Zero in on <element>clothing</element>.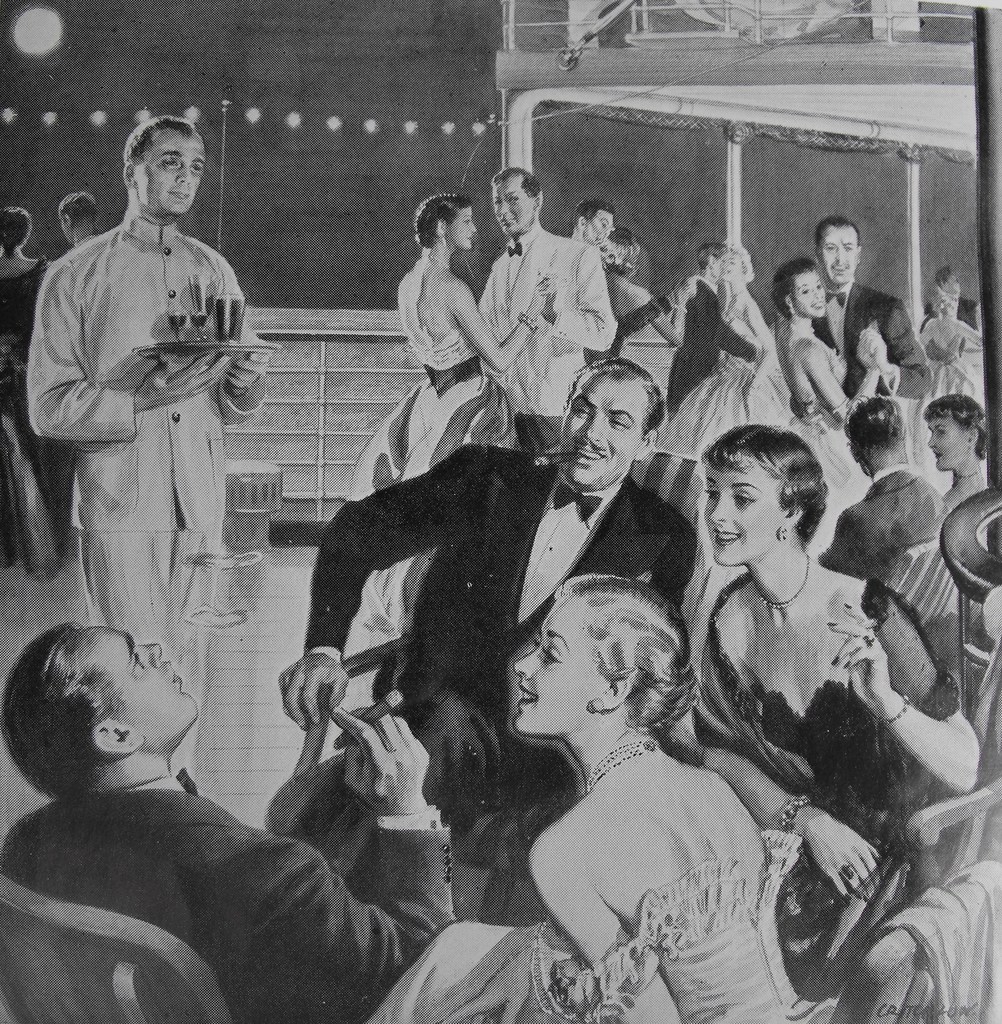
Zeroed in: bbox(0, 780, 456, 1023).
